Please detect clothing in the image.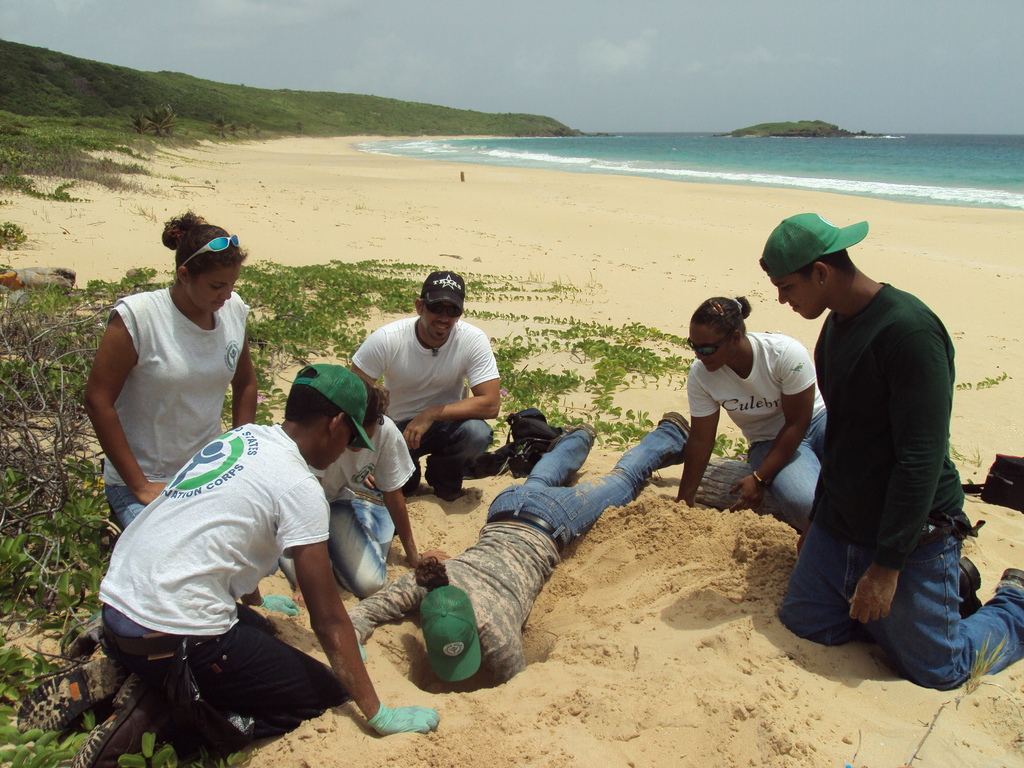
l=98, t=422, r=341, b=749.
